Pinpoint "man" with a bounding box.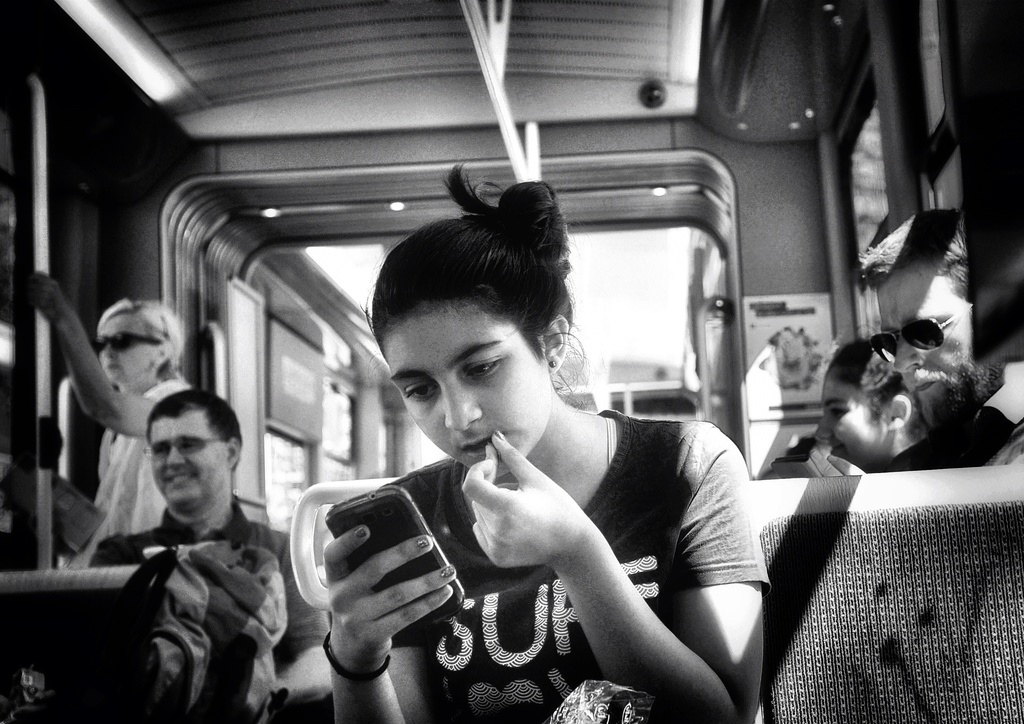
[771,208,1023,477].
